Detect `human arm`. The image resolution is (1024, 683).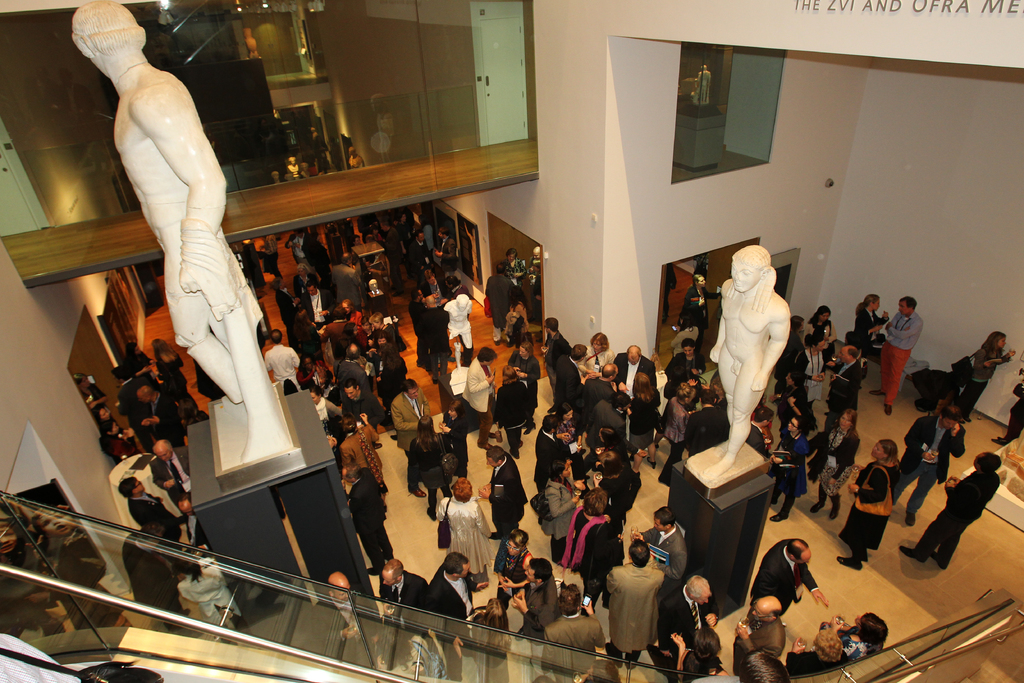
(left=705, top=286, right=722, bottom=304).
